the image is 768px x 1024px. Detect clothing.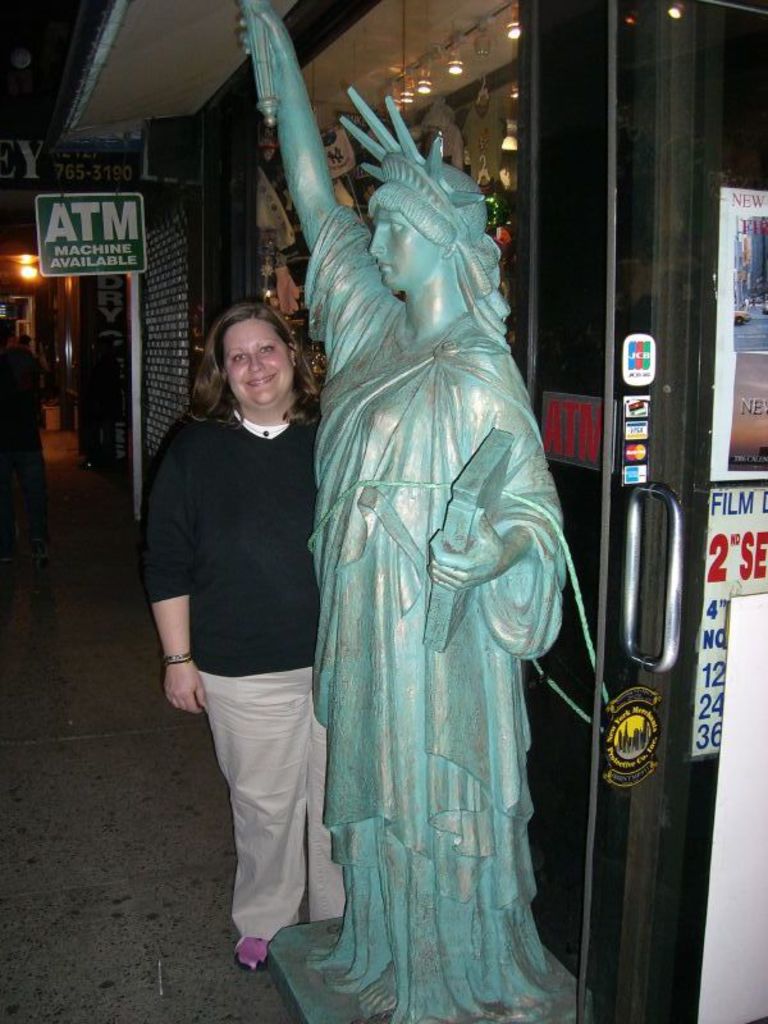
Detection: <region>143, 403, 361, 941</region>.
